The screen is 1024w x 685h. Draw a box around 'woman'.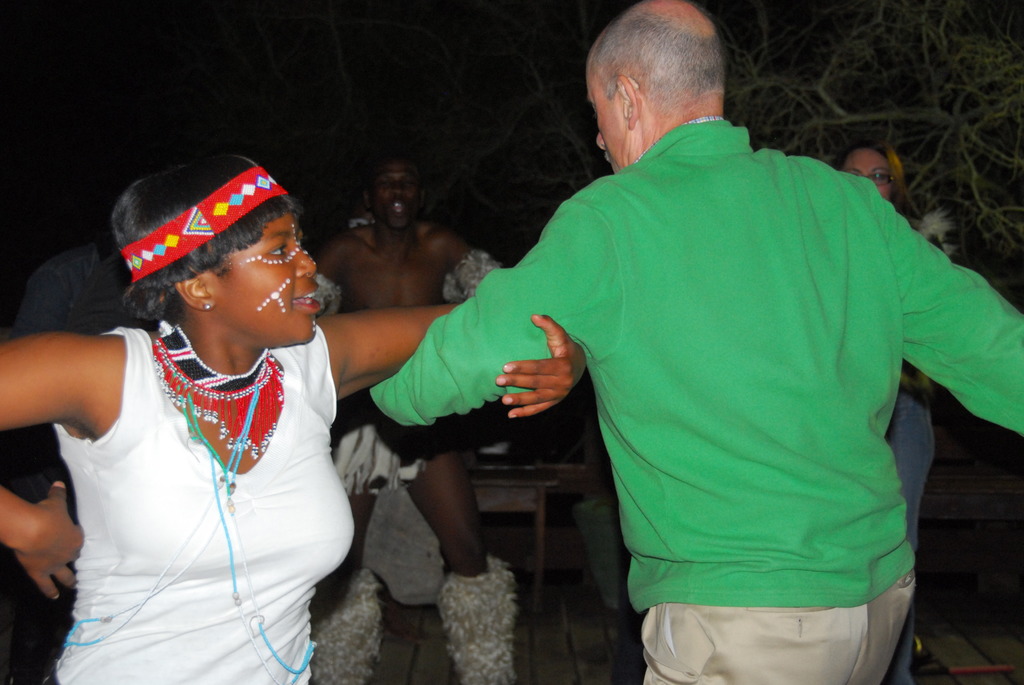
817 129 941 684.
